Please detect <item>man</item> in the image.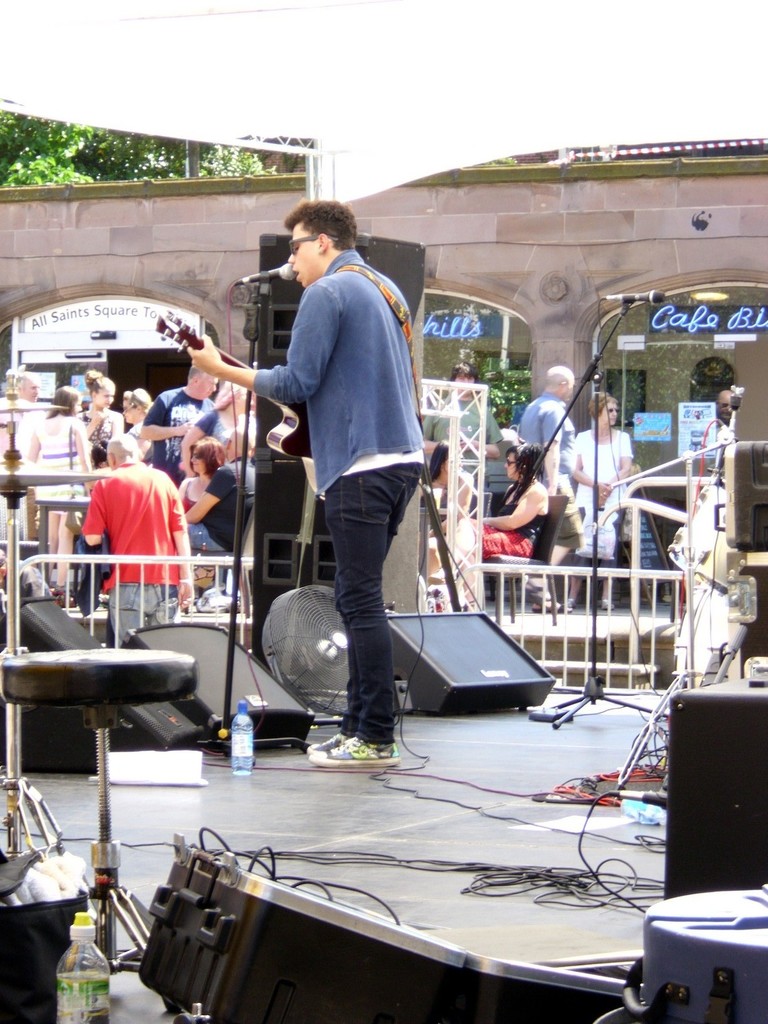
[left=134, top=365, right=213, bottom=475].
